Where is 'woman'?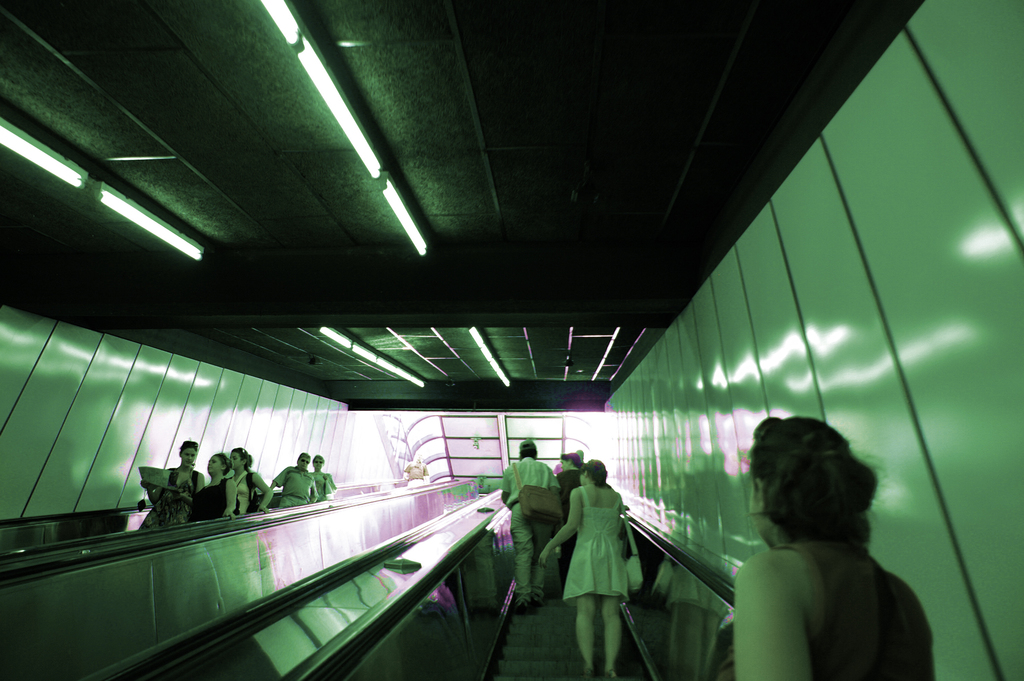
229 449 273 513.
